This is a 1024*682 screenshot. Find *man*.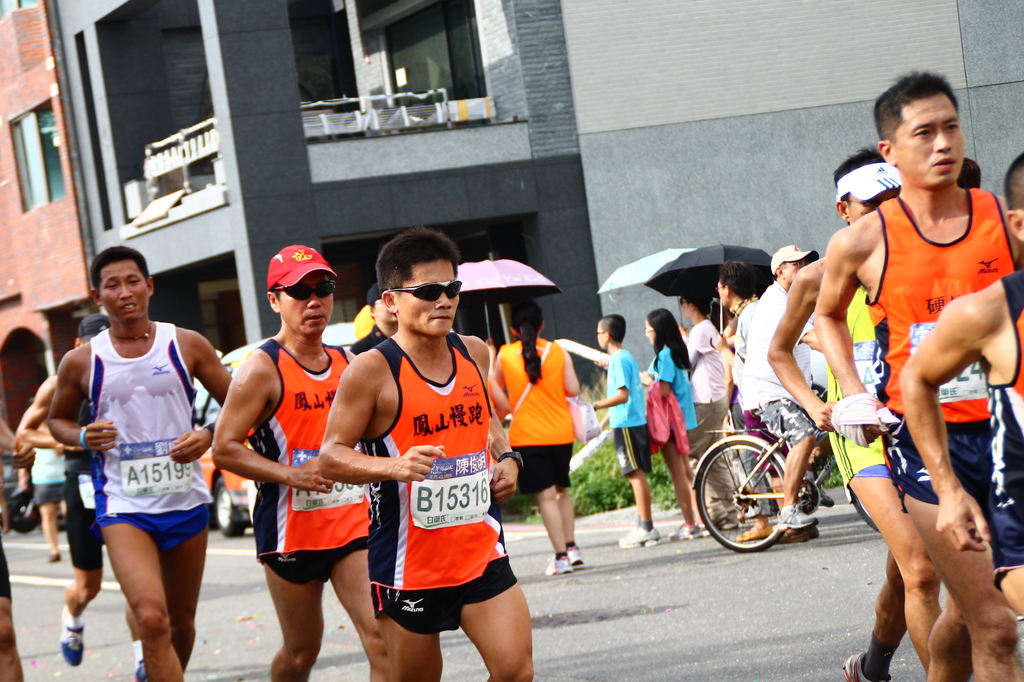
Bounding box: [left=804, top=51, right=1023, bottom=681].
